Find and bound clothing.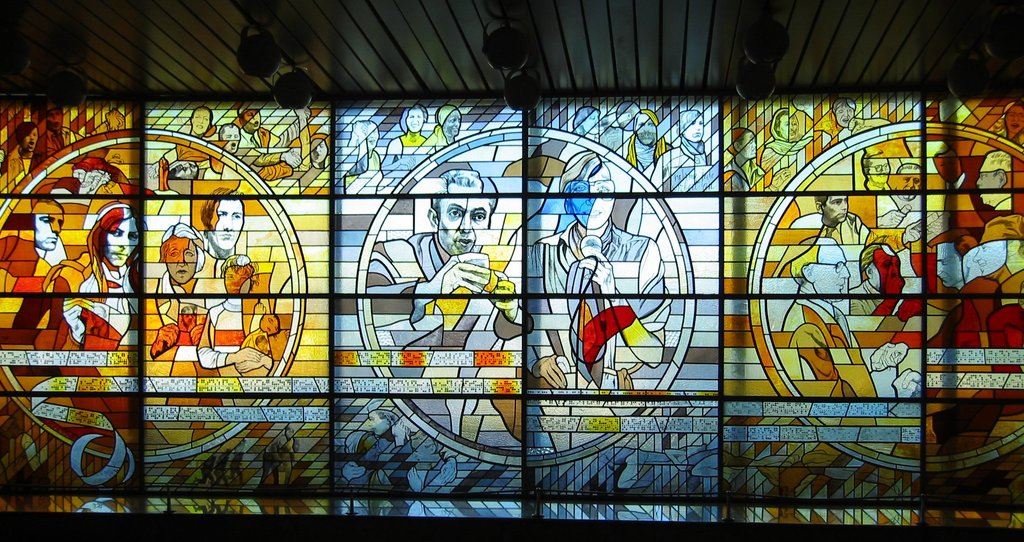
Bound: detection(192, 230, 225, 277).
